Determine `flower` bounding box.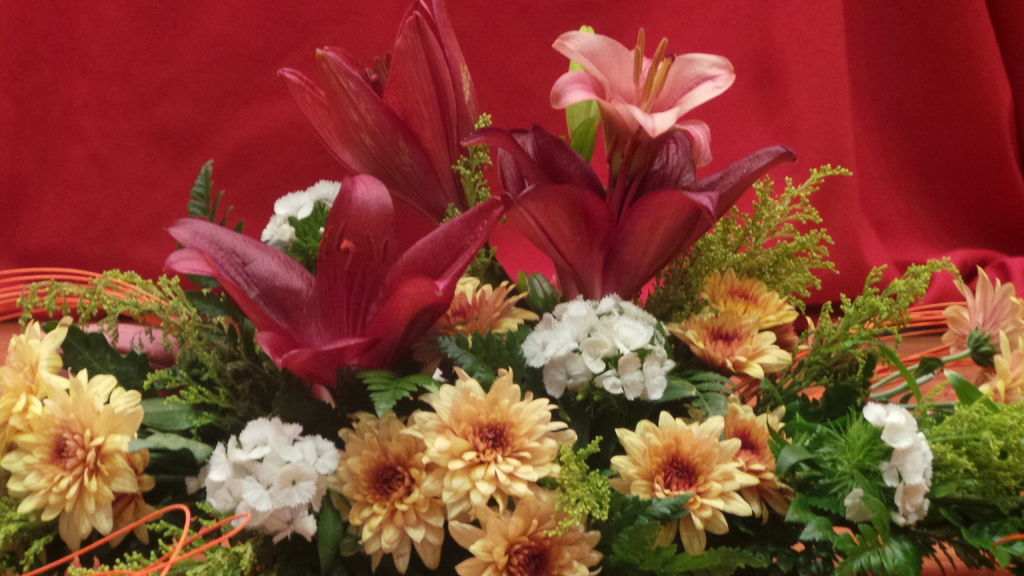
Determined: box=[460, 122, 797, 312].
